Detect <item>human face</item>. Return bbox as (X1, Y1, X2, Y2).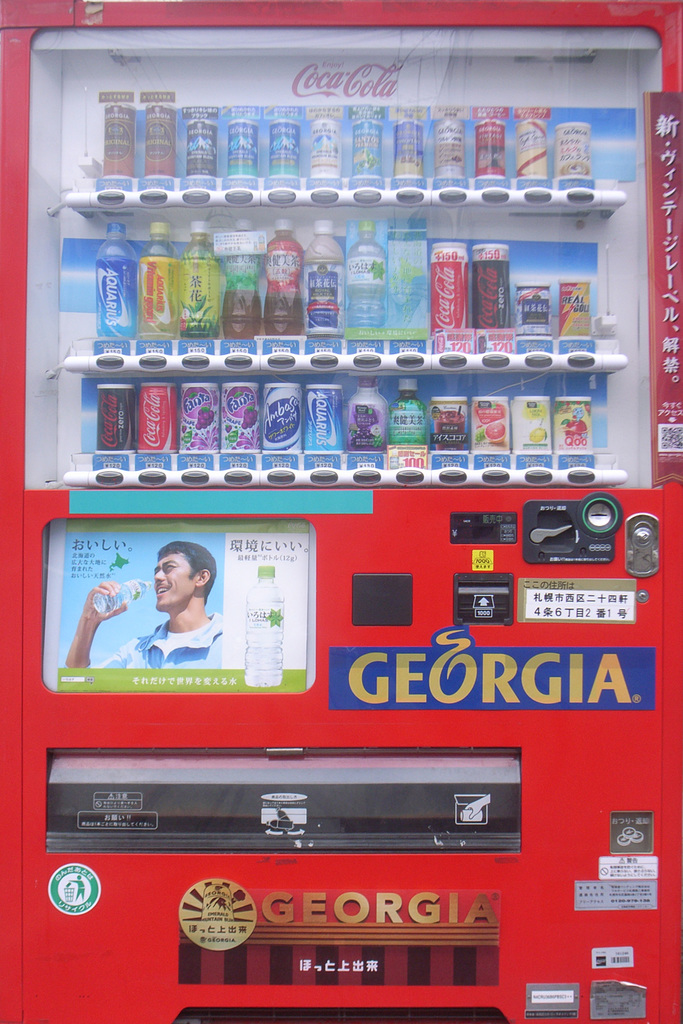
(152, 550, 203, 618).
